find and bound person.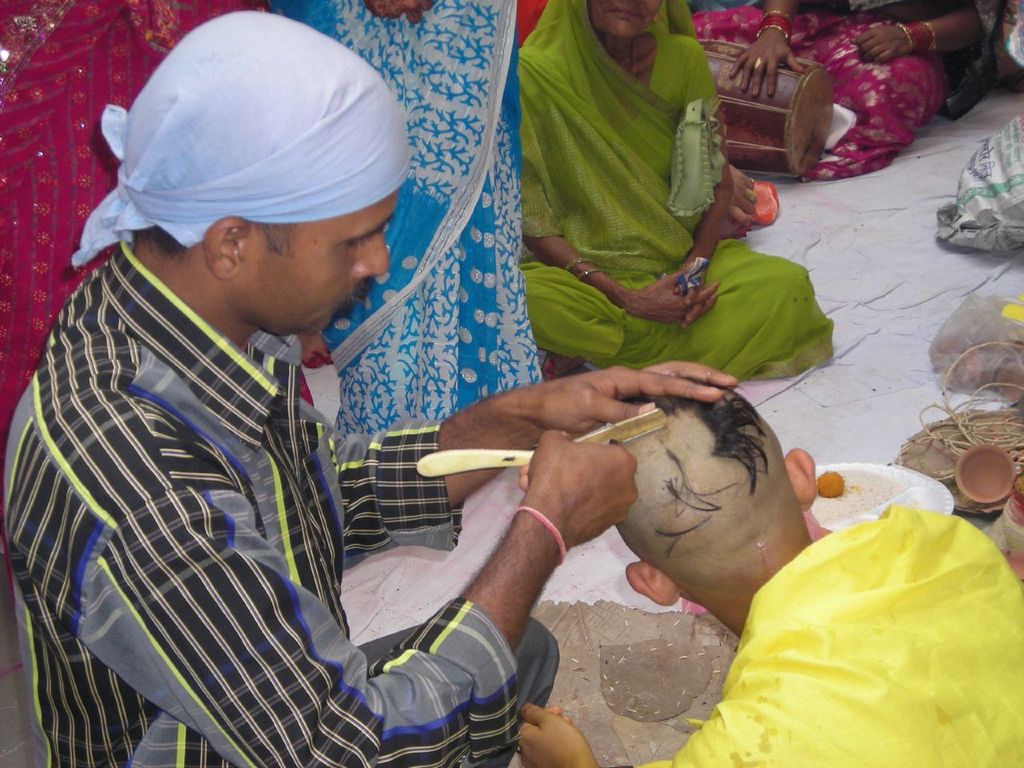
Bound: box=[518, 369, 1023, 767].
